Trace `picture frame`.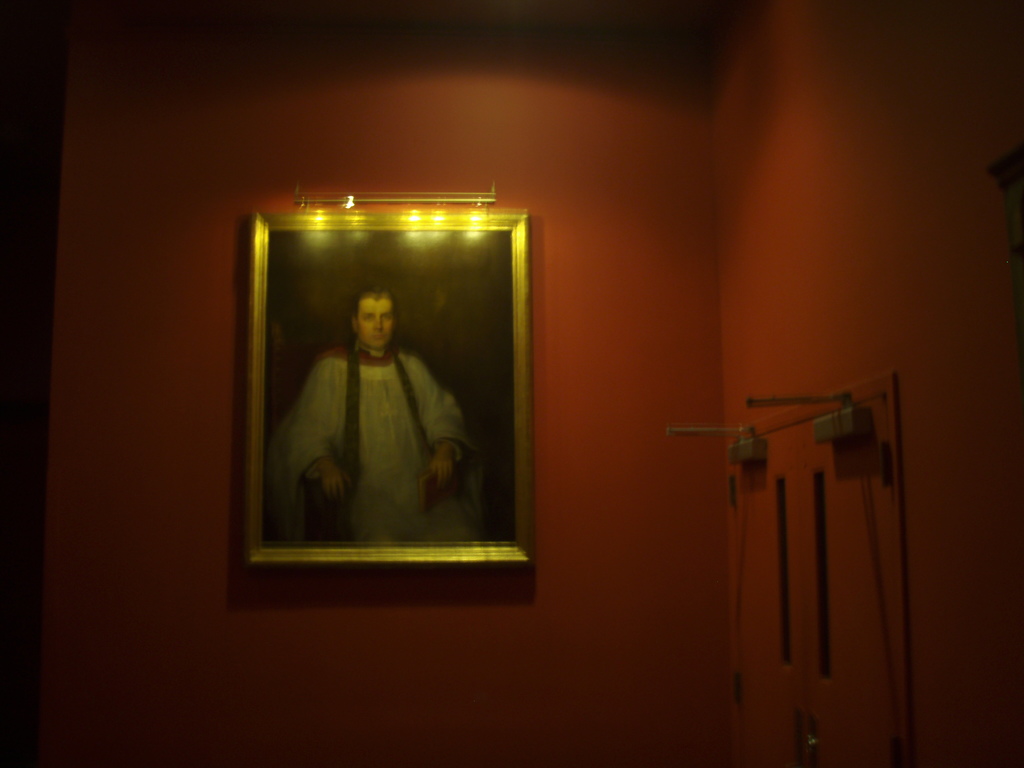
Traced to 247 205 535 580.
